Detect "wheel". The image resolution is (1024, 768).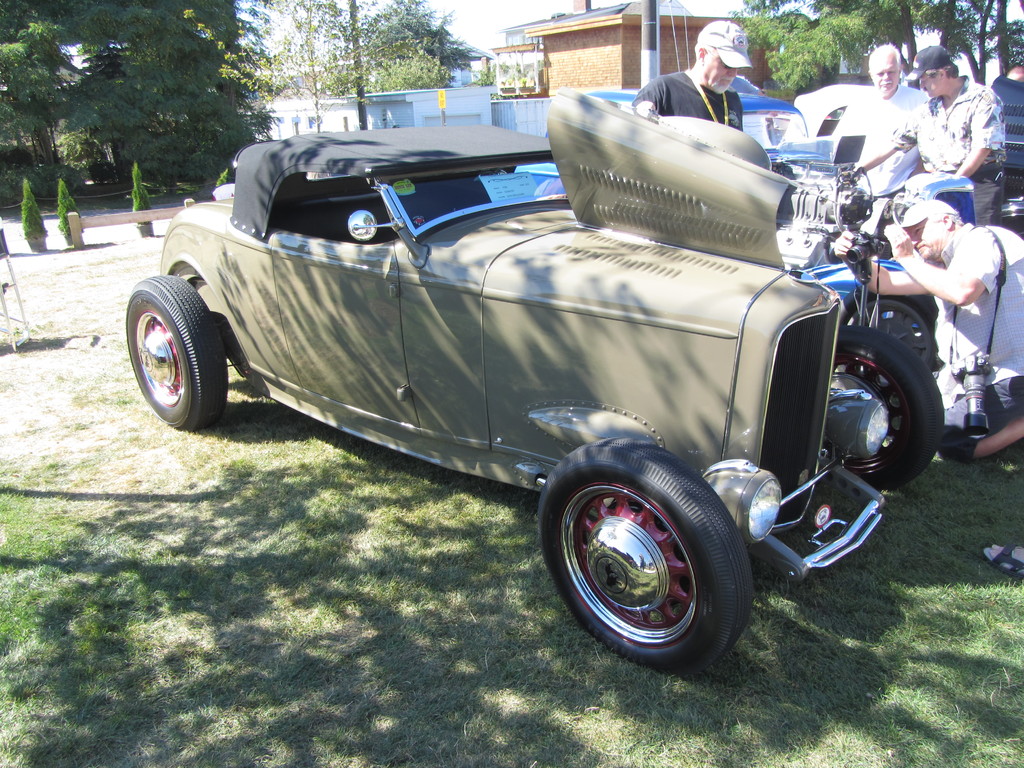
x1=835 y1=327 x2=941 y2=487.
